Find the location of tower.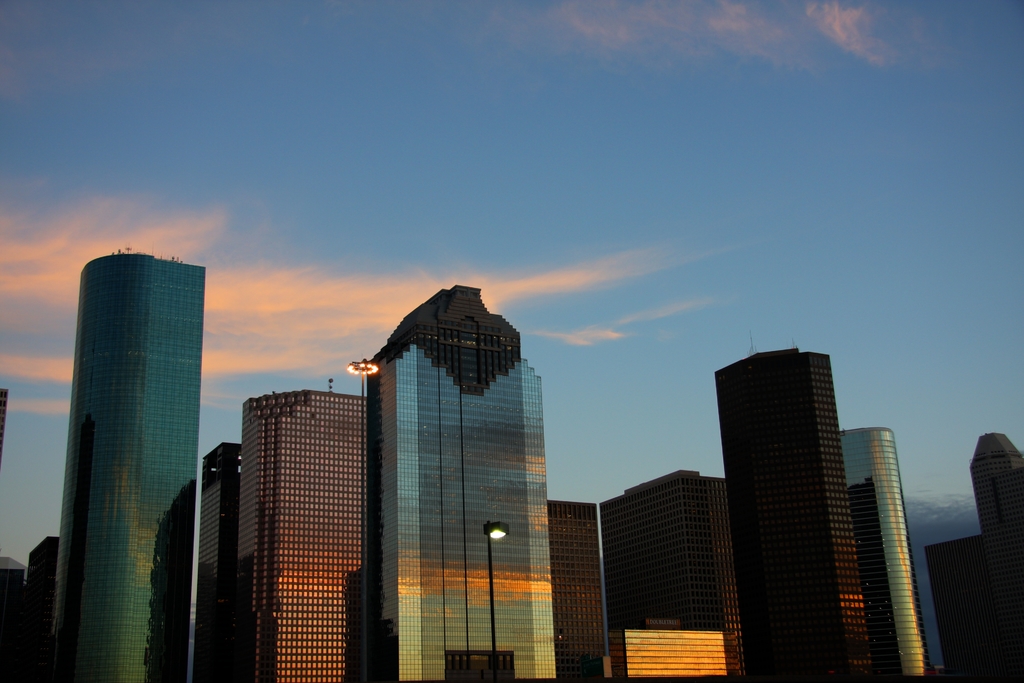
Location: region(0, 553, 26, 682).
